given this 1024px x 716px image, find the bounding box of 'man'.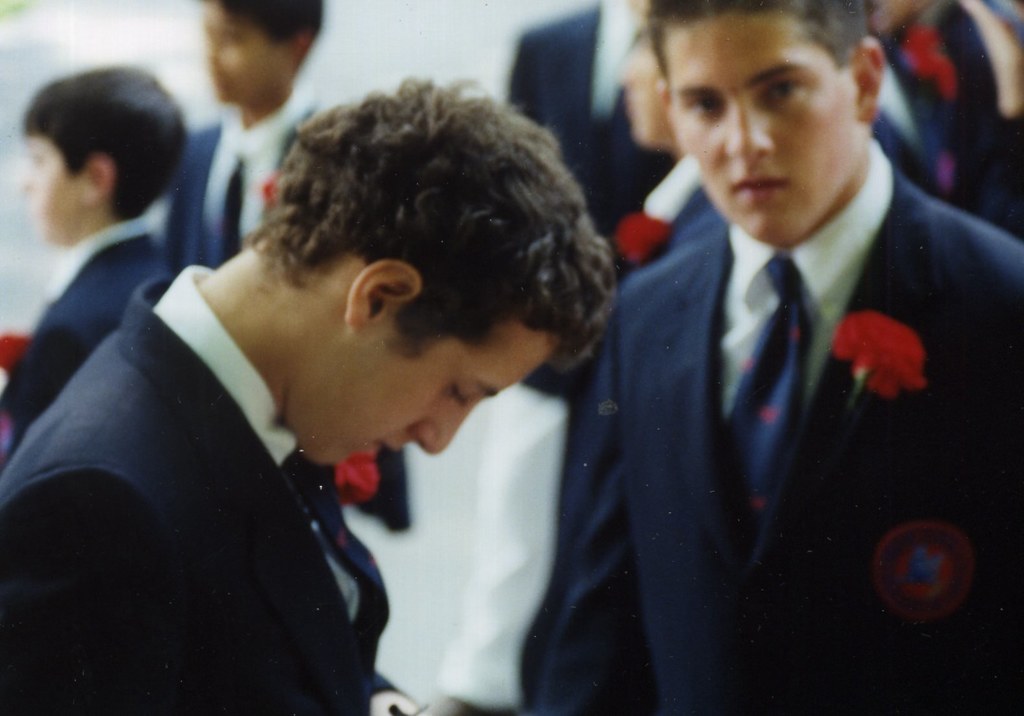
x1=0, y1=64, x2=184, y2=460.
